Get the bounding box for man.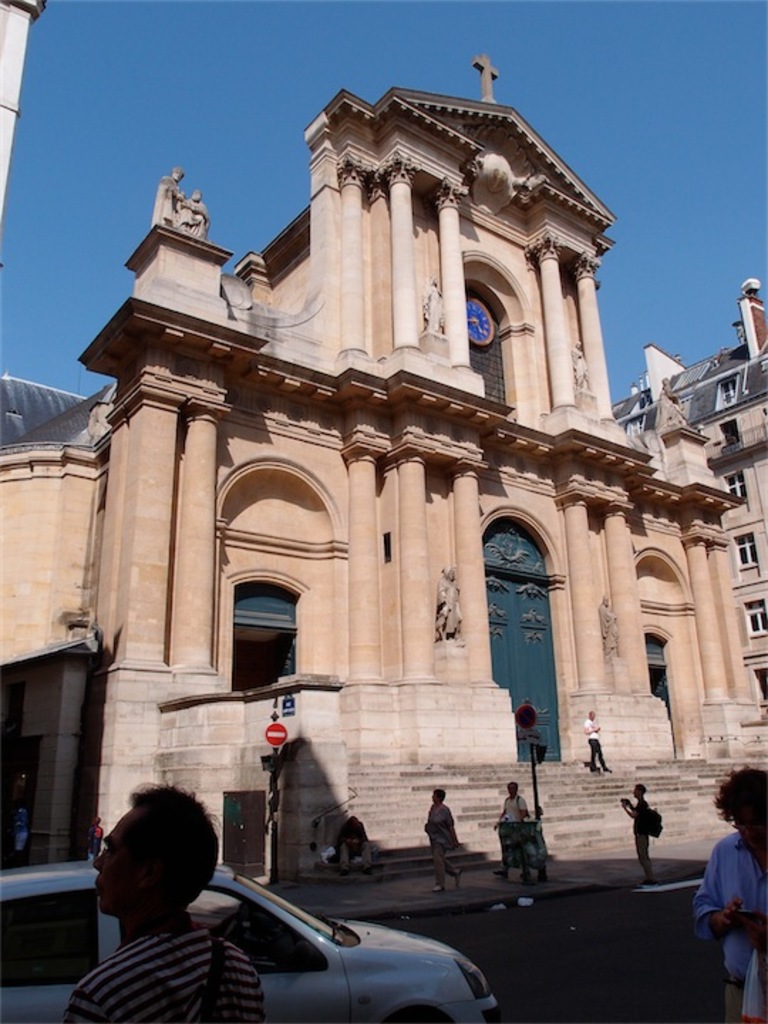
left=494, top=786, right=528, bottom=879.
